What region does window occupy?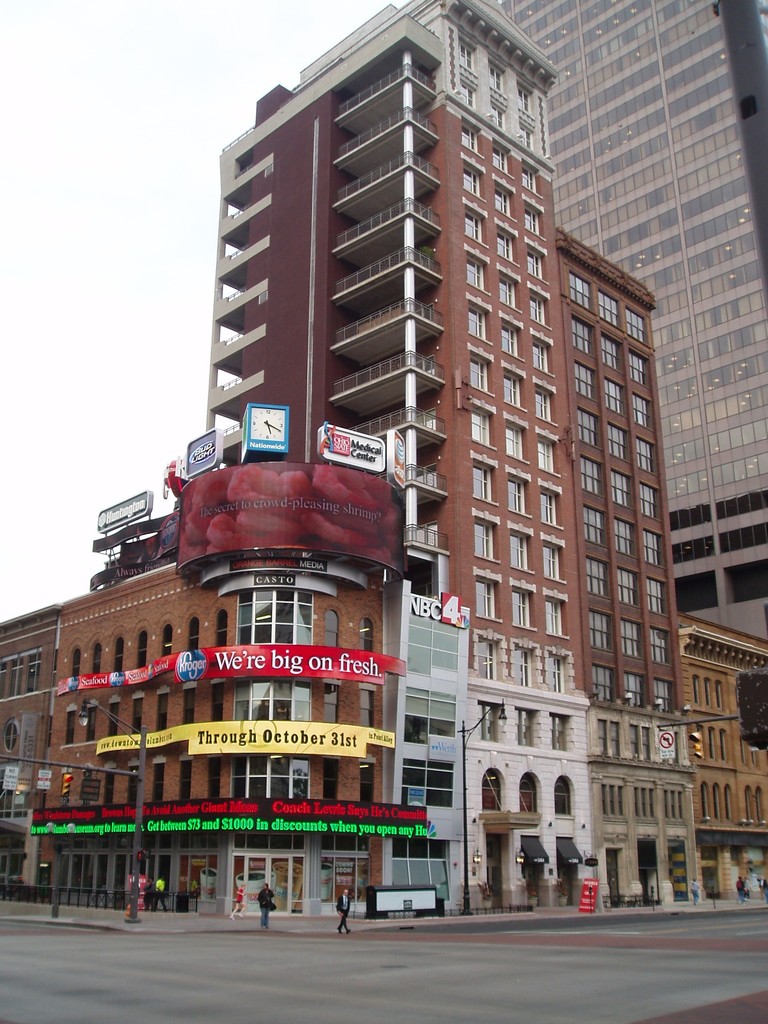
571 316 595 353.
